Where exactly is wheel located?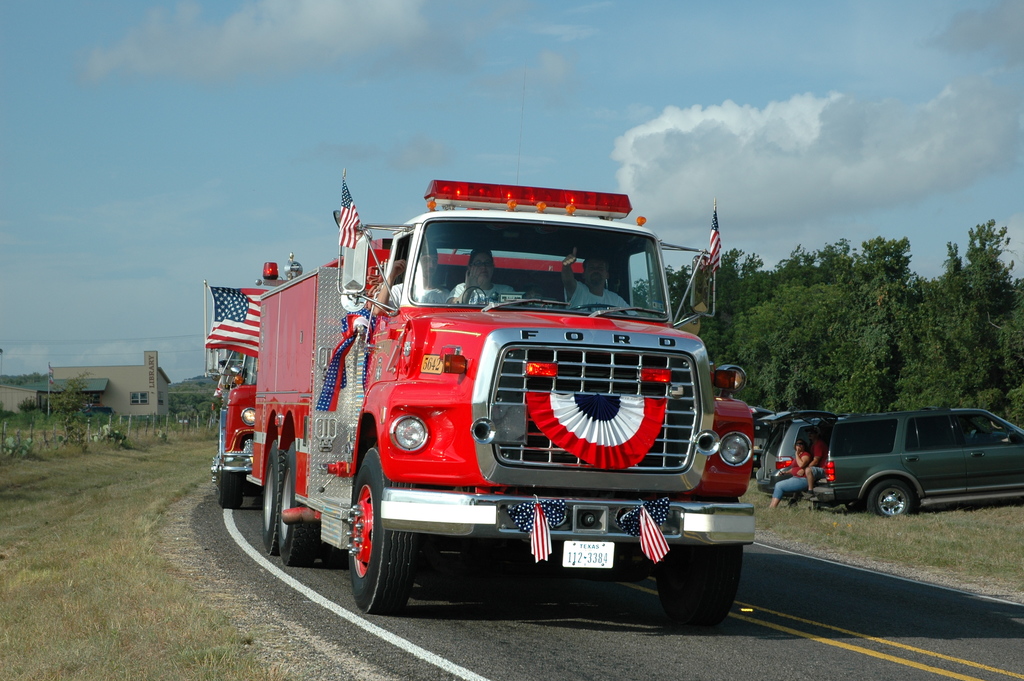
Its bounding box is bbox(216, 449, 249, 504).
